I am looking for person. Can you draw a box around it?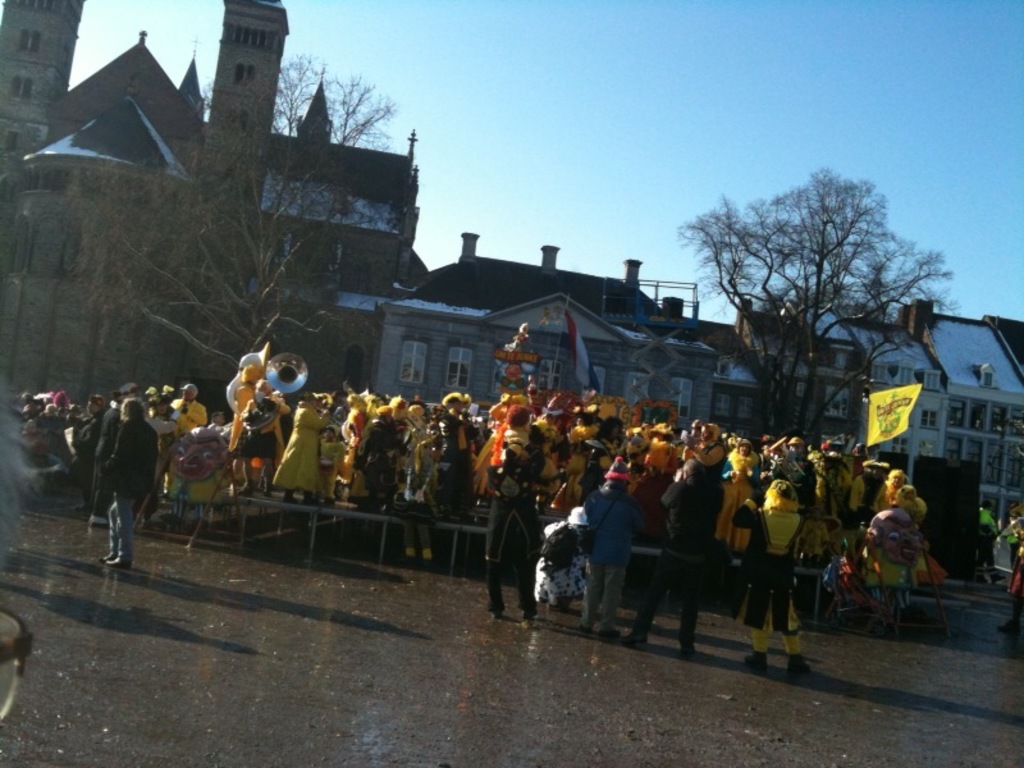
Sure, the bounding box is <box>166,384,205,439</box>.
